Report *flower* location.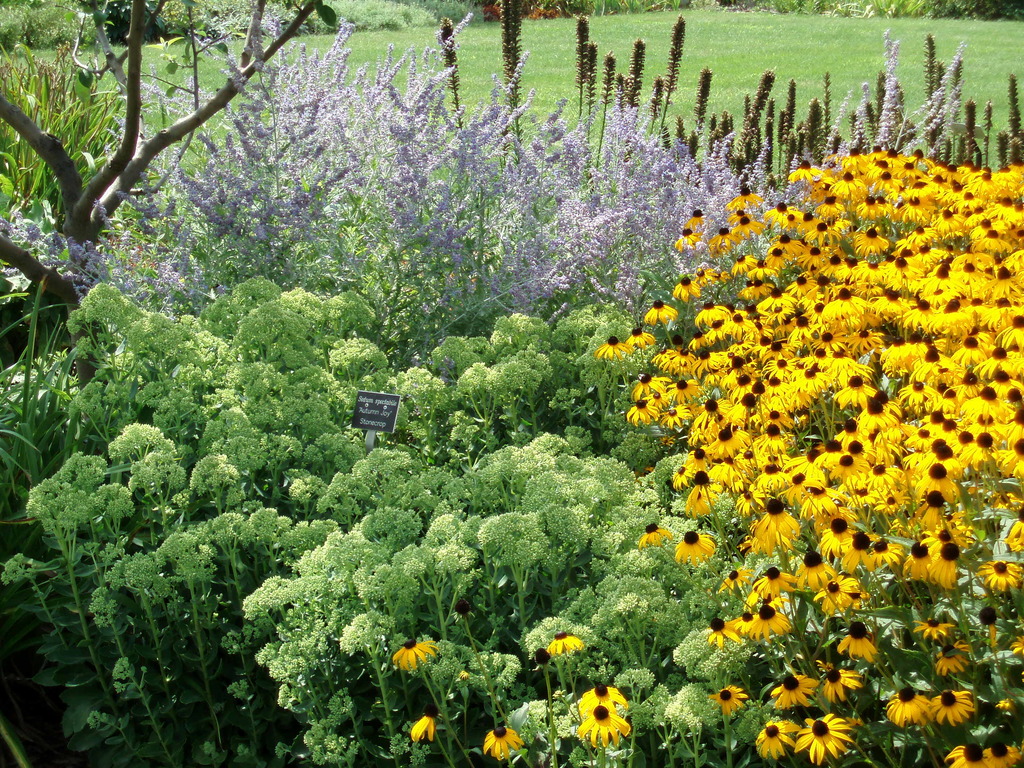
Report: (x1=391, y1=635, x2=443, y2=673).
